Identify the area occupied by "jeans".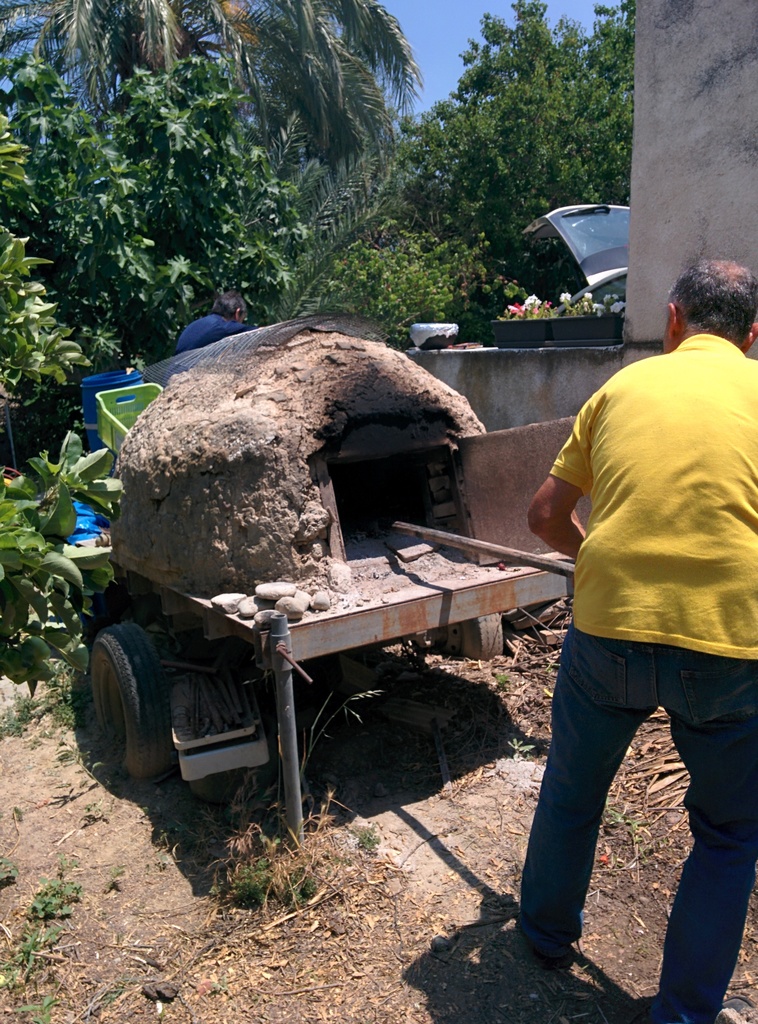
Area: box(511, 629, 734, 973).
